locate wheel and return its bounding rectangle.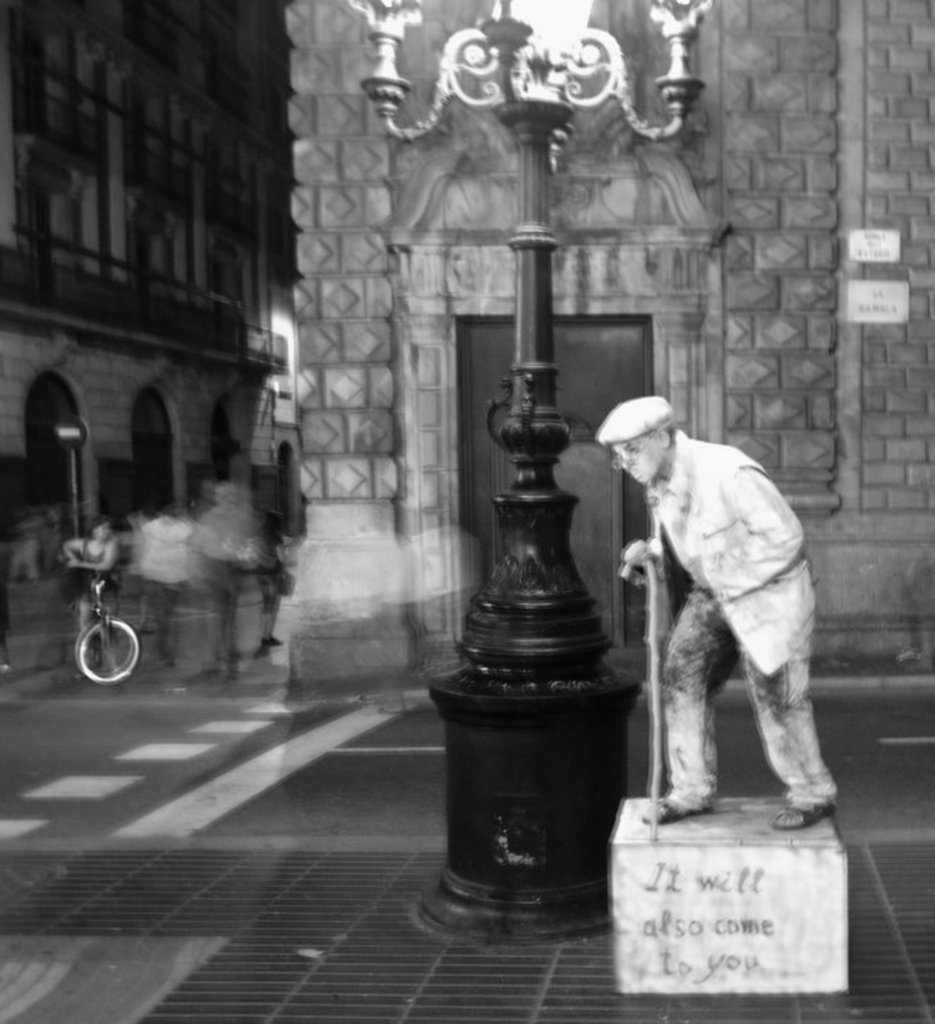
region(73, 617, 138, 684).
